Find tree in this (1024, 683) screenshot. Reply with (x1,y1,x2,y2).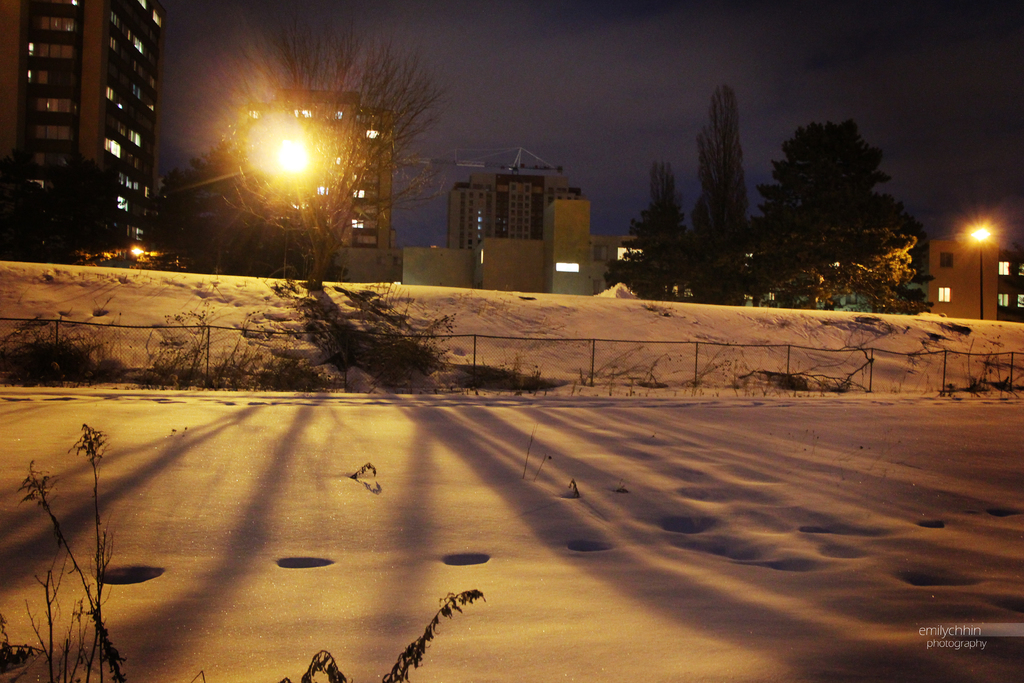
(767,96,923,297).
